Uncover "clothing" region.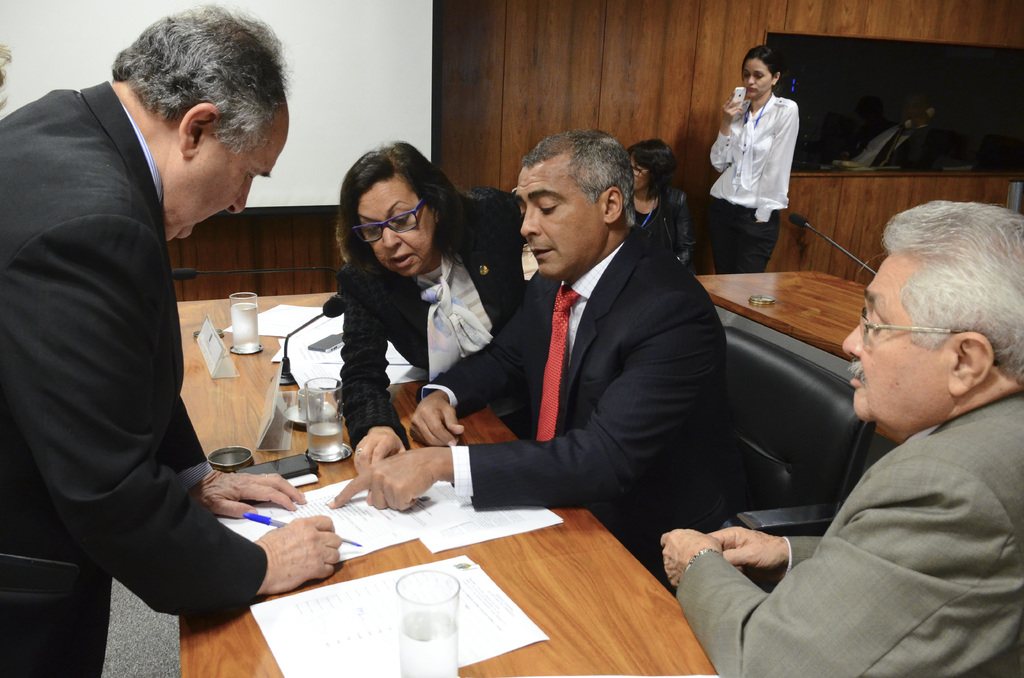
Uncovered: 420,230,753,596.
